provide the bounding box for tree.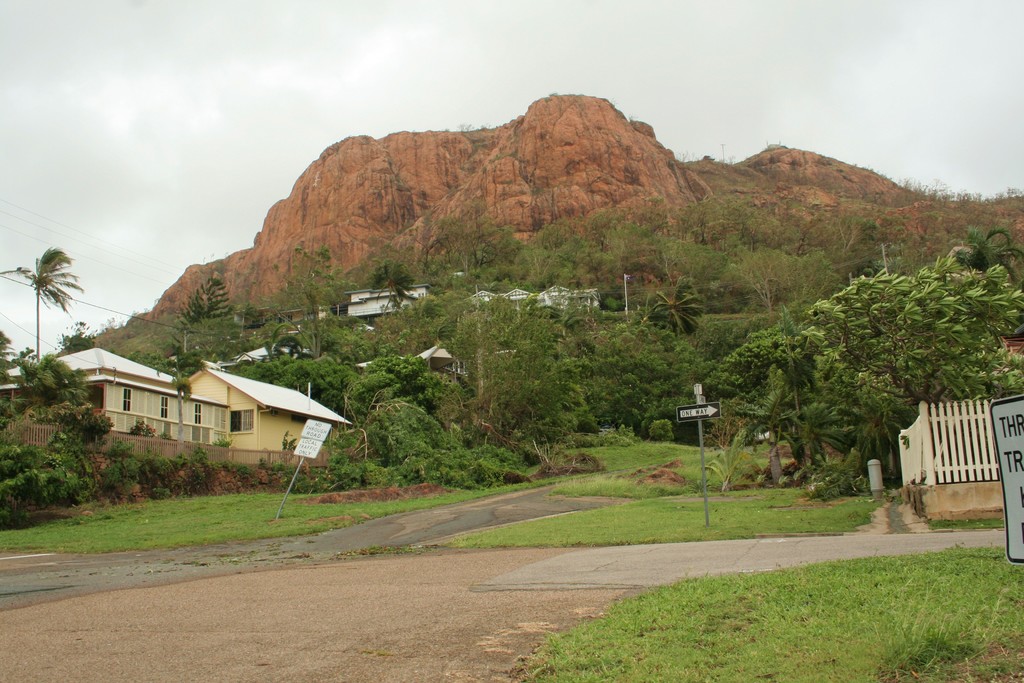
bbox(118, 352, 199, 392).
